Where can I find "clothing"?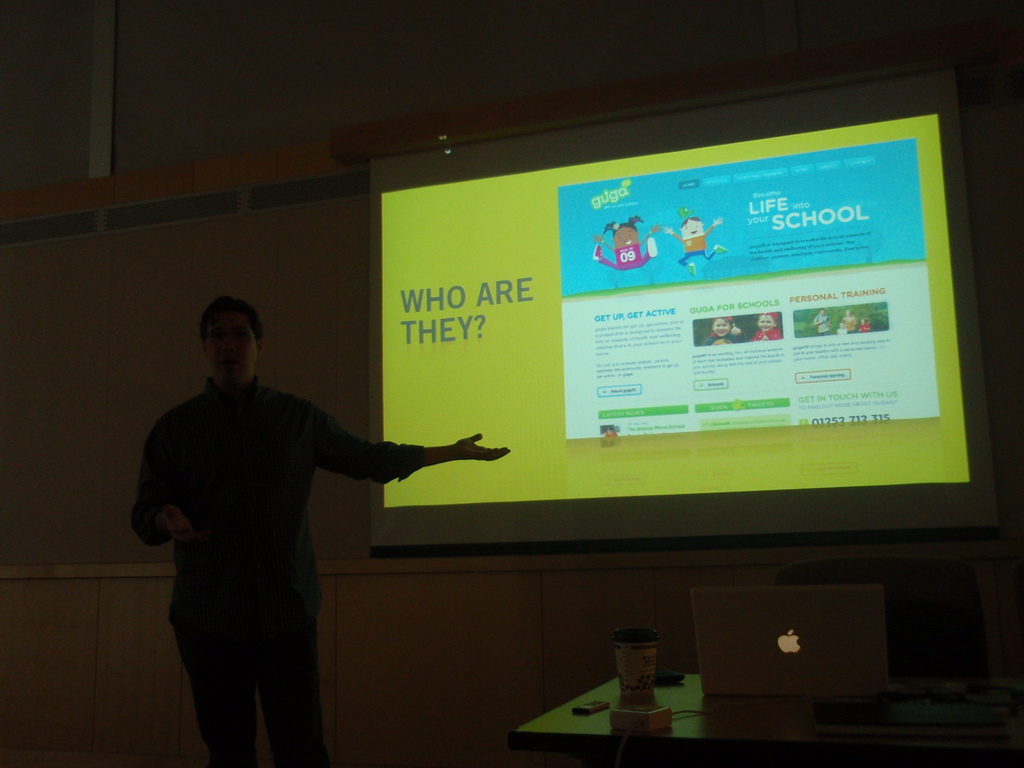
You can find it at x1=598, y1=243, x2=652, y2=271.
